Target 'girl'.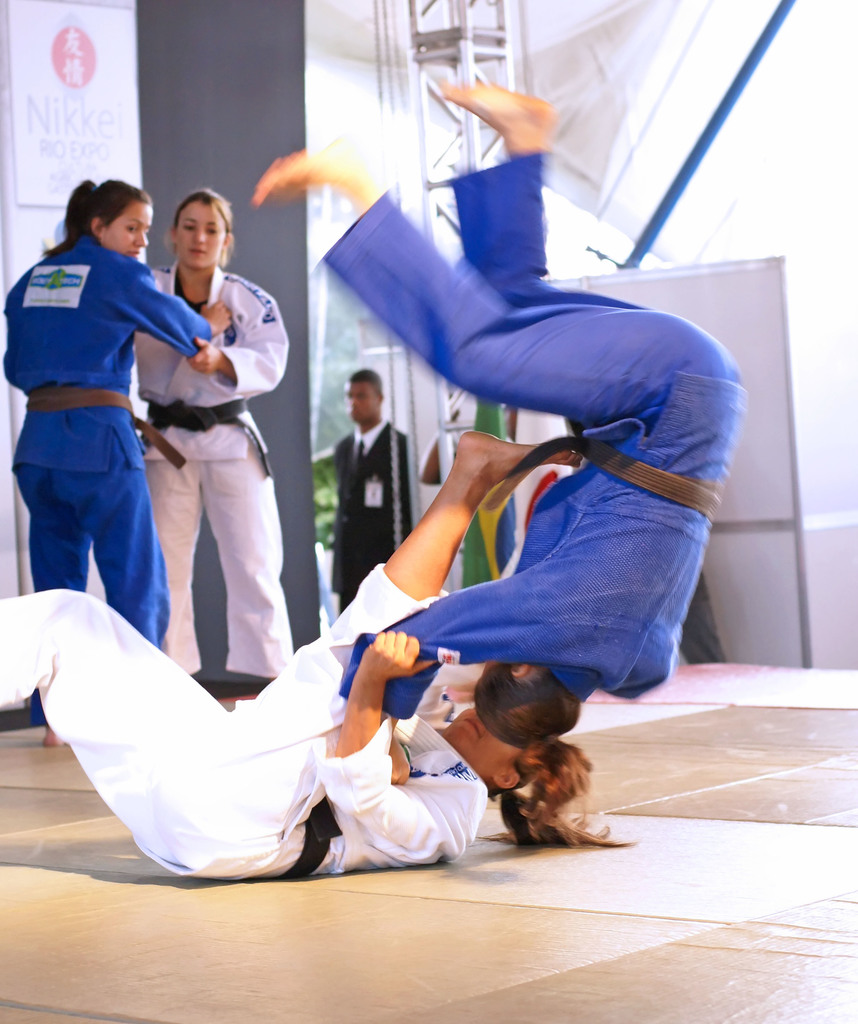
Target region: select_region(0, 431, 623, 888).
